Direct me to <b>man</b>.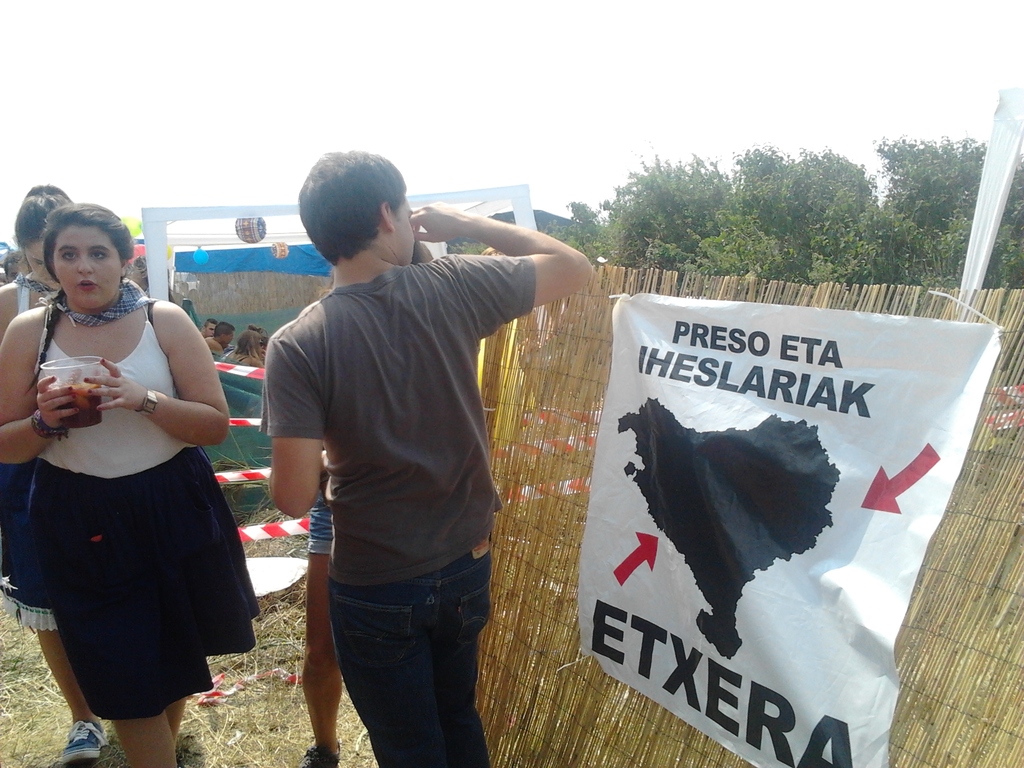
Direction: <box>201,324,239,352</box>.
